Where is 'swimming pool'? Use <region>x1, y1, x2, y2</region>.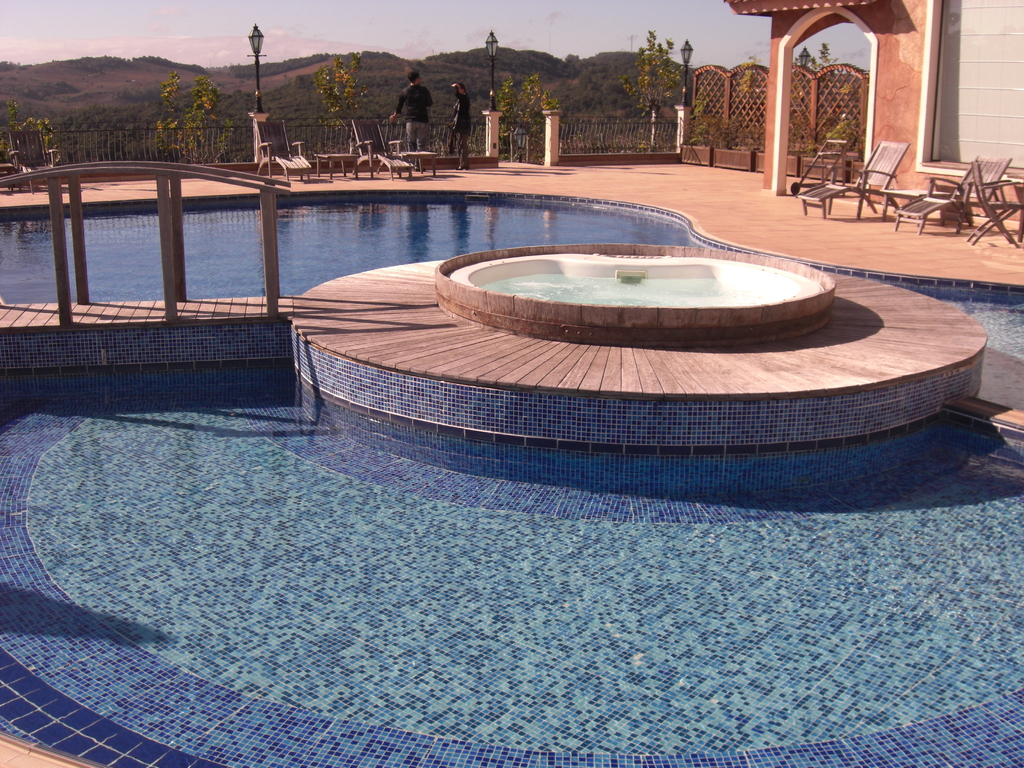
<region>0, 186, 1023, 412</region>.
